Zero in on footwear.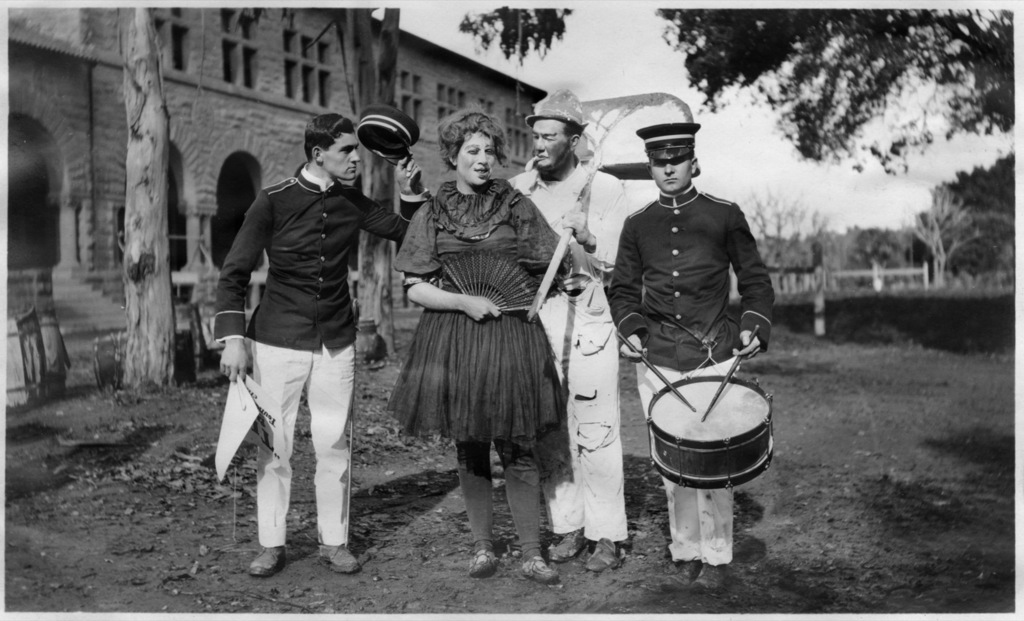
Zeroed in: <region>465, 545, 502, 574</region>.
